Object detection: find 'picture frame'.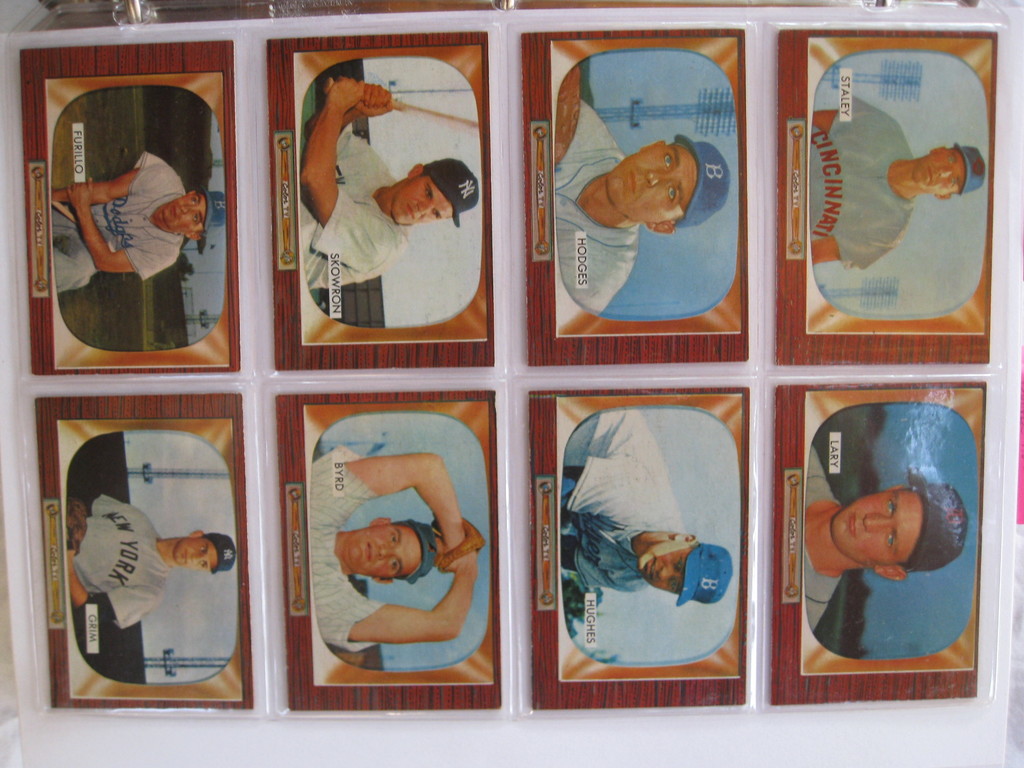
[x1=17, y1=40, x2=239, y2=376].
